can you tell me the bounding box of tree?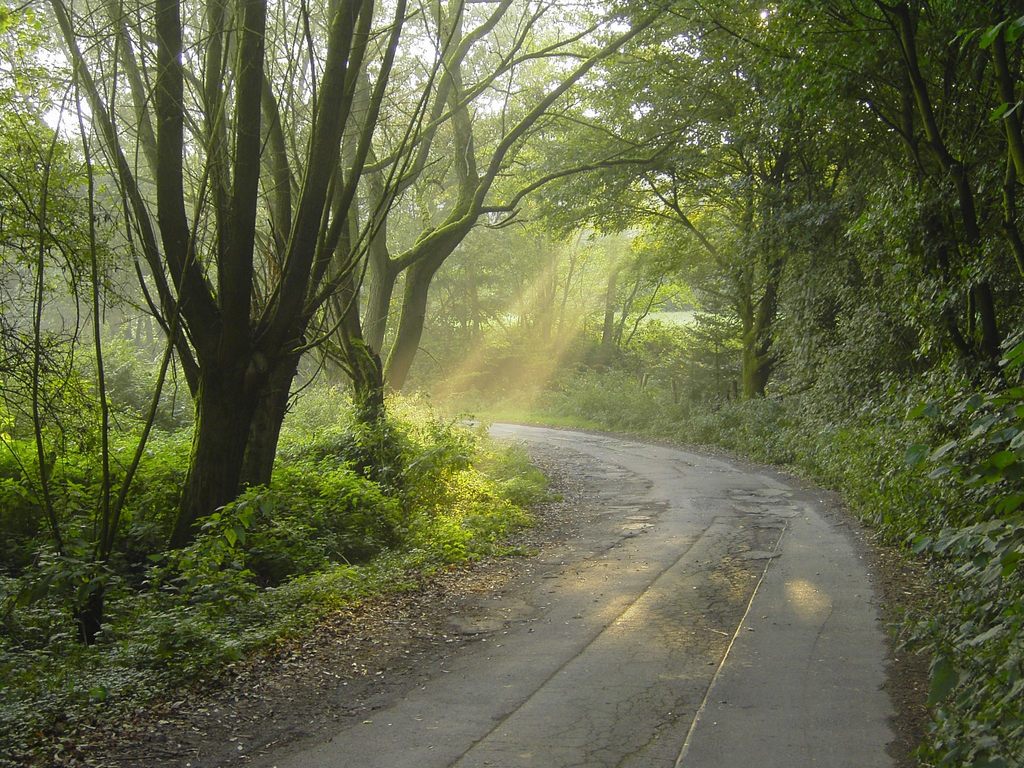
bbox=(568, 0, 1023, 515).
